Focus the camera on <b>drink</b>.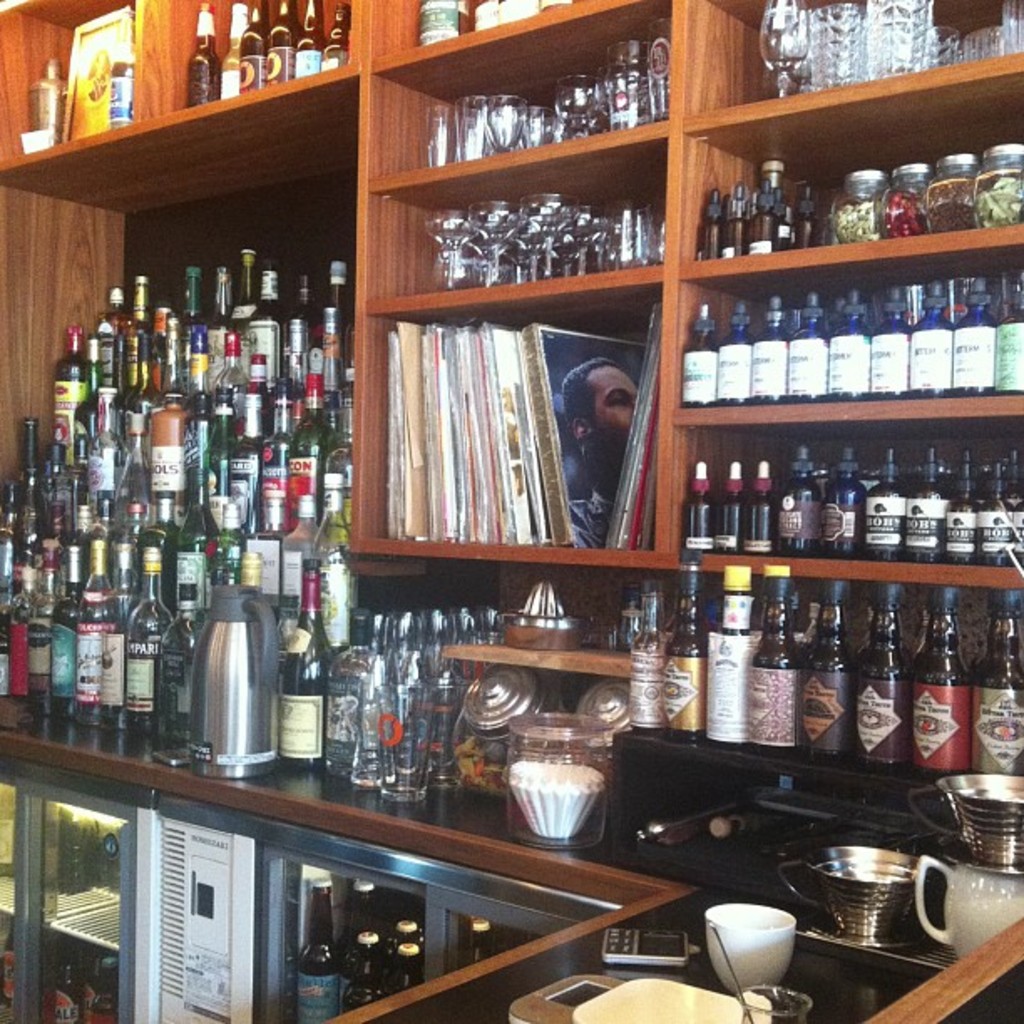
Focus region: [746,460,775,564].
